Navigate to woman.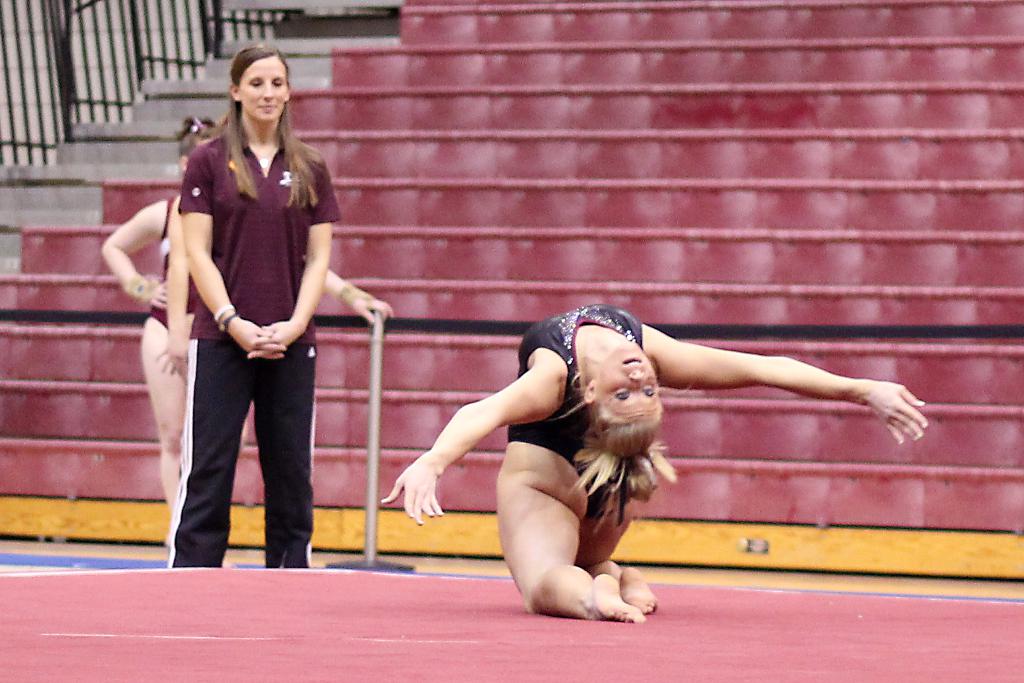
Navigation target: (x1=100, y1=115, x2=396, y2=570).
